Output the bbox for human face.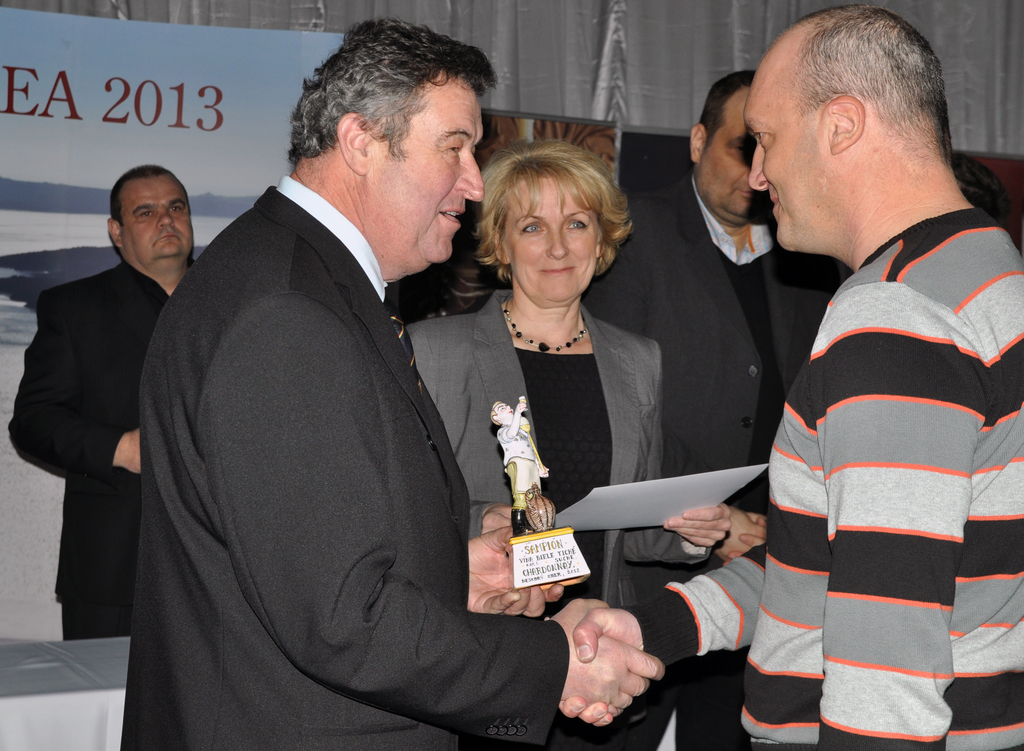
(492, 401, 513, 420).
